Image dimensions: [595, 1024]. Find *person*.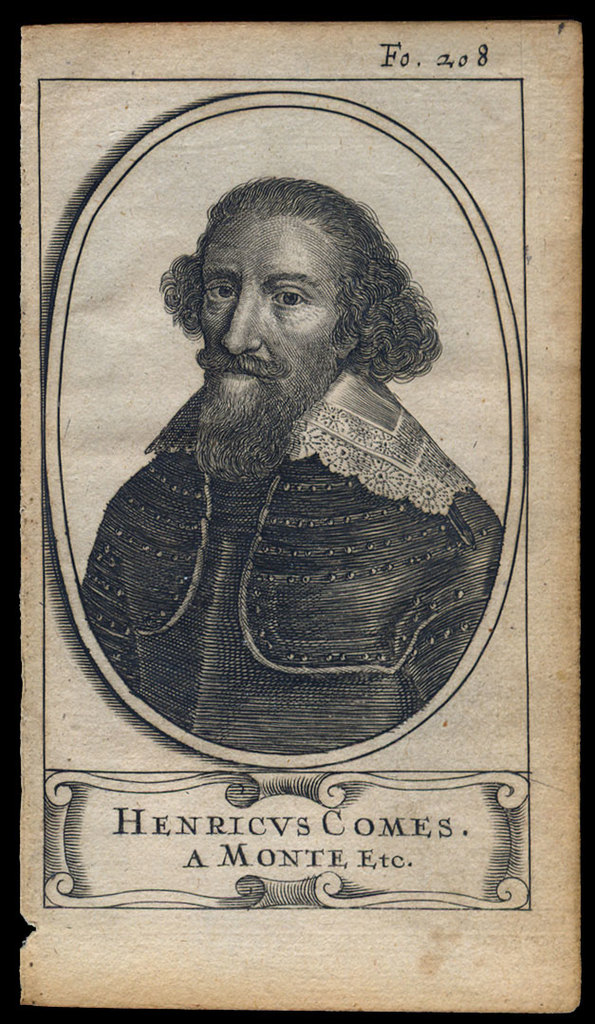
<box>74,158,518,870</box>.
